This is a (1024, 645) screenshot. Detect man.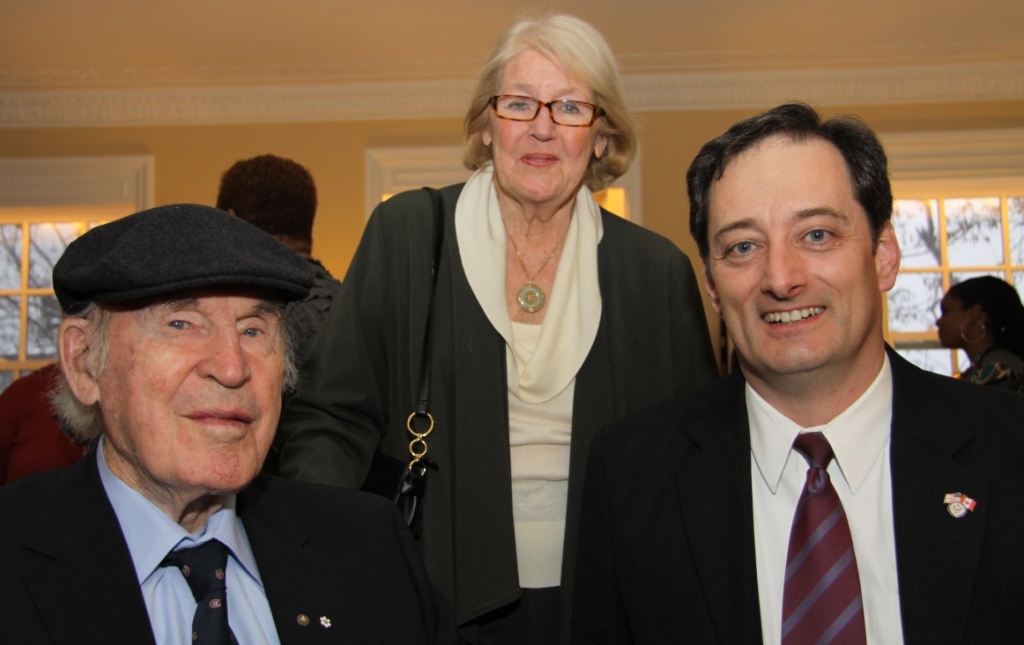
left=216, top=145, right=344, bottom=371.
